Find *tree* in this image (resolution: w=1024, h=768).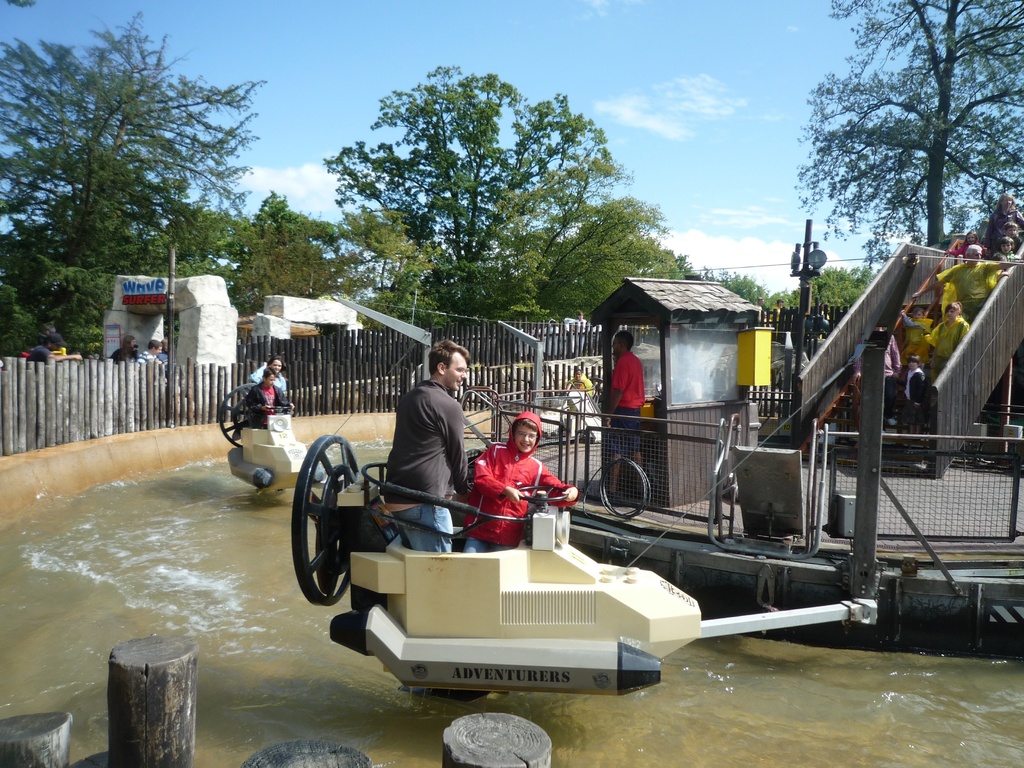
bbox=(815, 0, 1023, 254).
